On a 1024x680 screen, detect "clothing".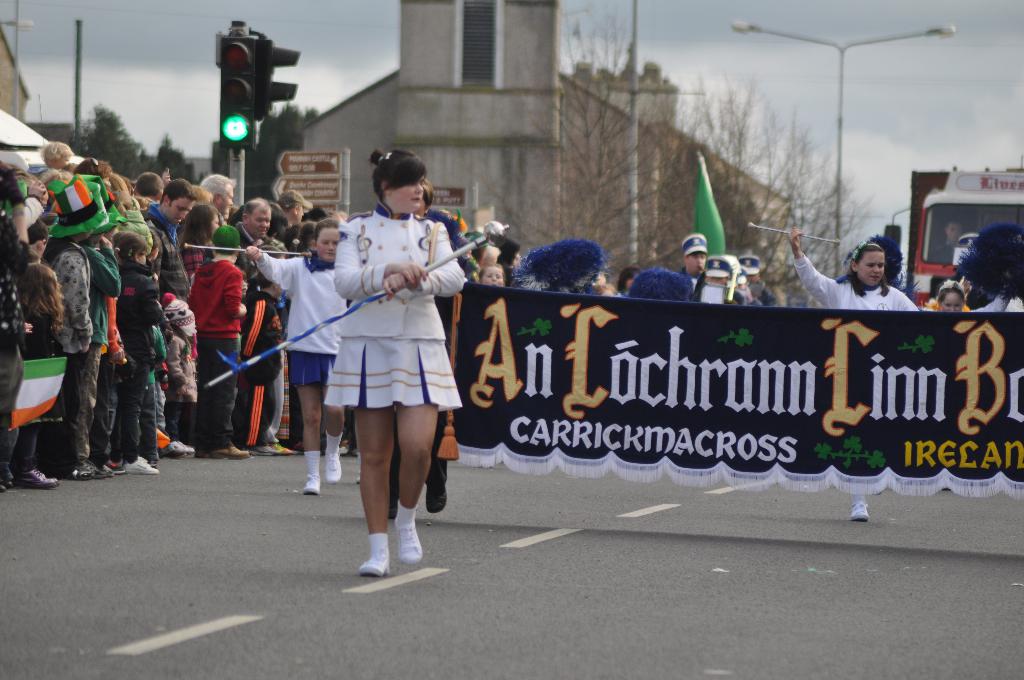
box=[55, 233, 85, 480].
